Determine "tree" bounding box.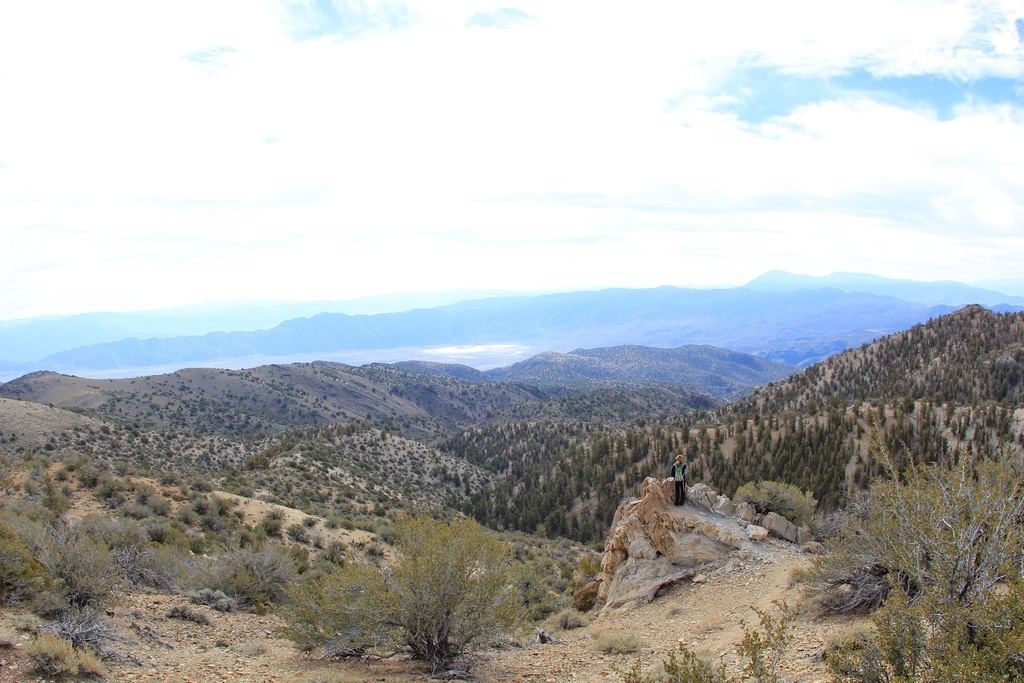
Determined: crop(804, 470, 813, 488).
